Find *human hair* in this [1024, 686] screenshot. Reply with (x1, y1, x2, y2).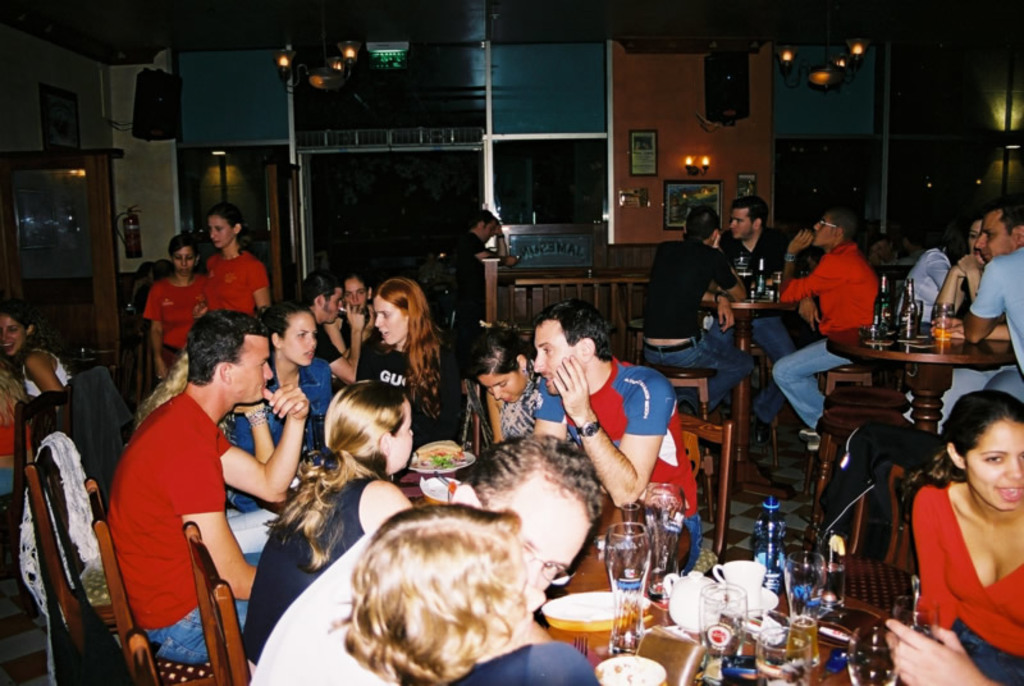
(212, 205, 248, 229).
